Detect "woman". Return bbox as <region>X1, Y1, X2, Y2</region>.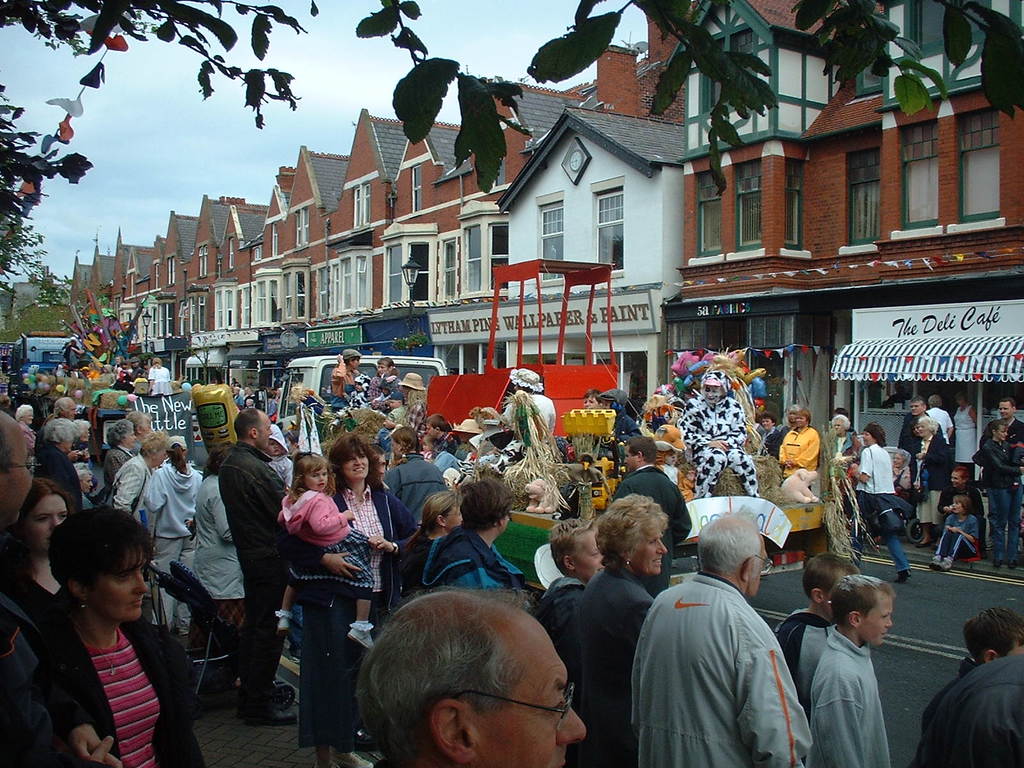
<region>291, 434, 403, 767</region>.
